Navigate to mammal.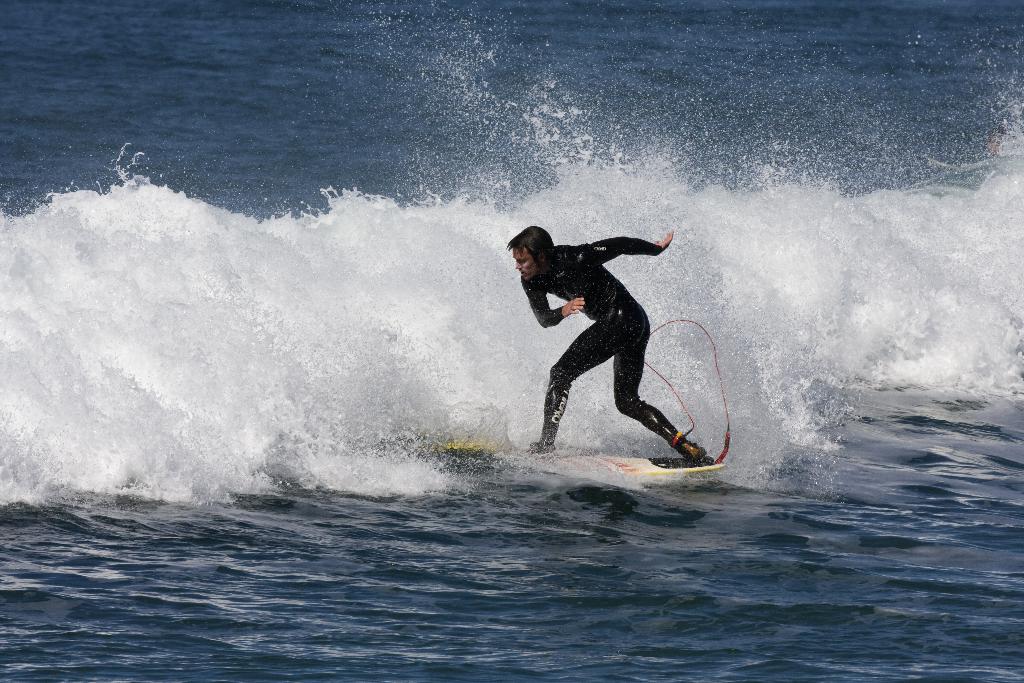
Navigation target: {"x1": 505, "y1": 223, "x2": 707, "y2": 461}.
